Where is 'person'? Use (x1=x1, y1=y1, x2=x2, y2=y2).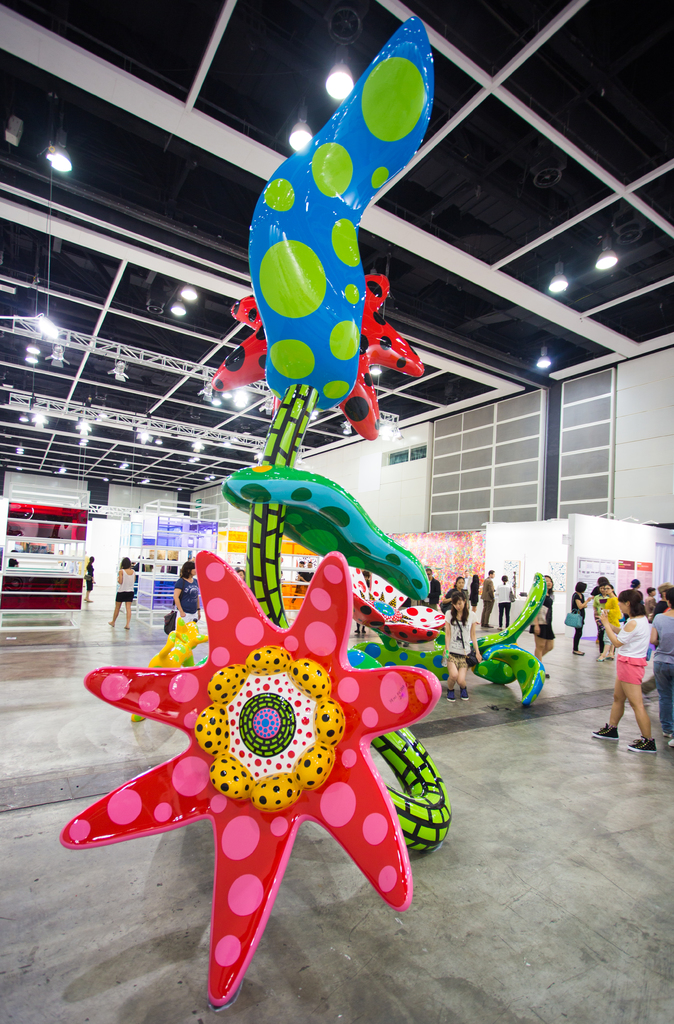
(x1=646, y1=585, x2=671, y2=744).
